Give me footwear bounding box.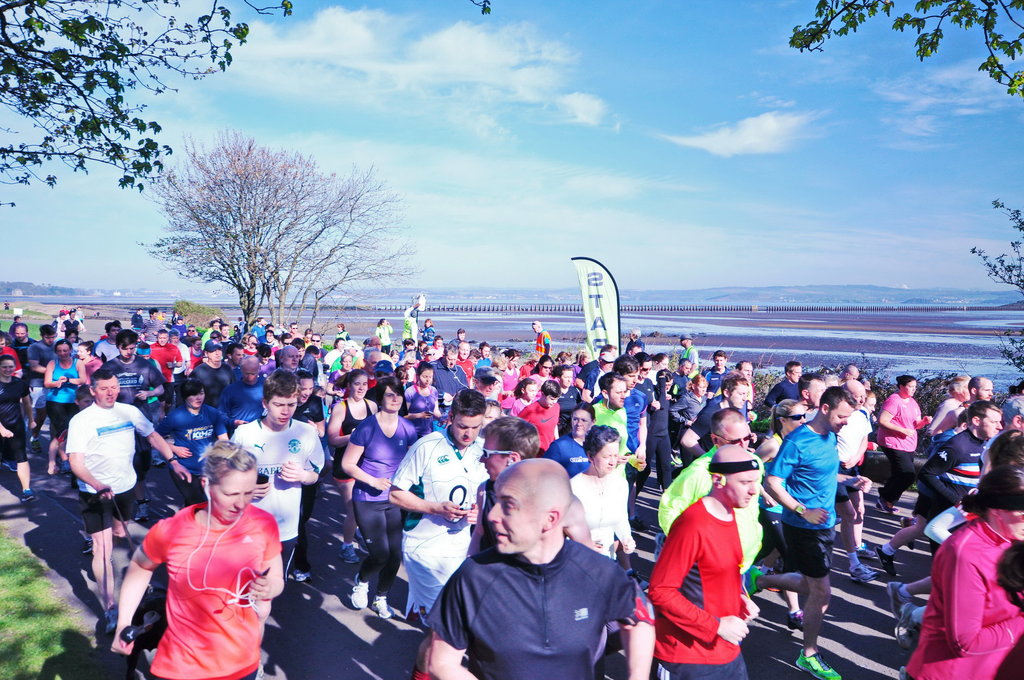
bbox=(1, 458, 17, 472).
